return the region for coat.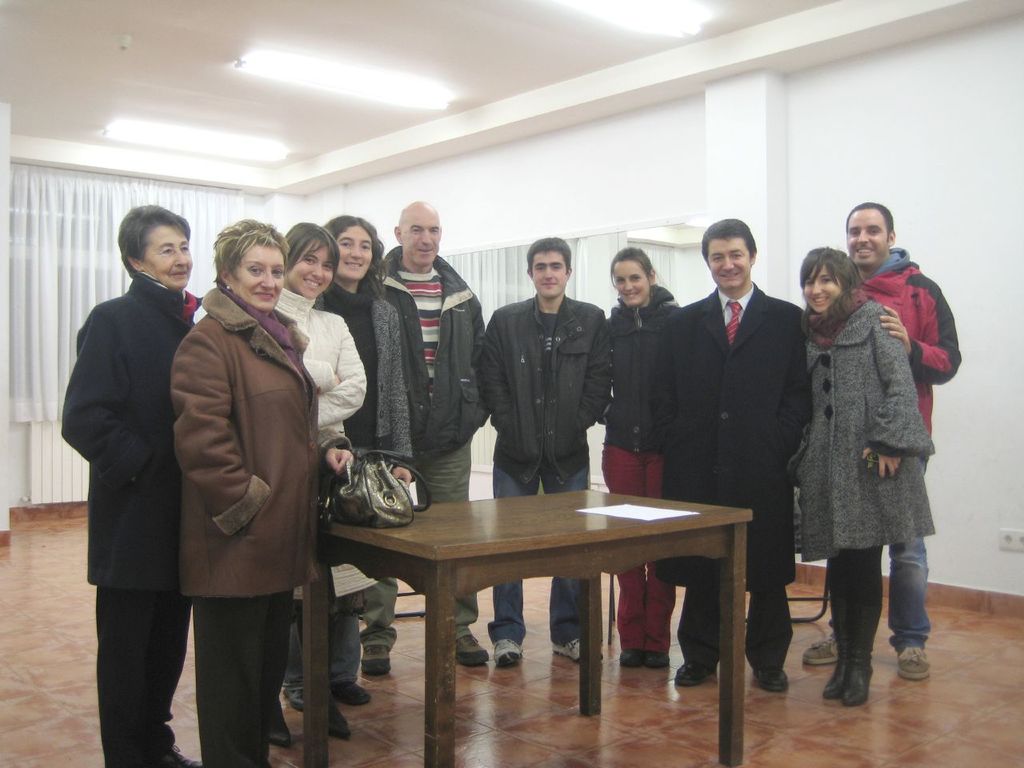
bbox(59, 274, 206, 598).
